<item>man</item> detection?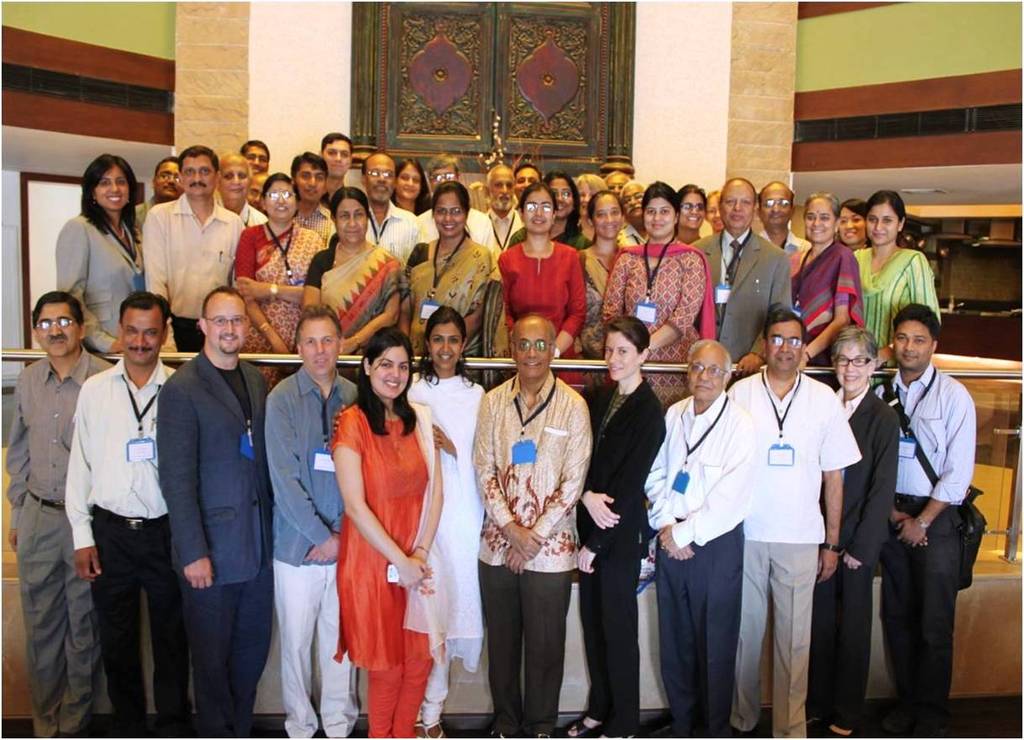
l=509, t=162, r=540, b=204
